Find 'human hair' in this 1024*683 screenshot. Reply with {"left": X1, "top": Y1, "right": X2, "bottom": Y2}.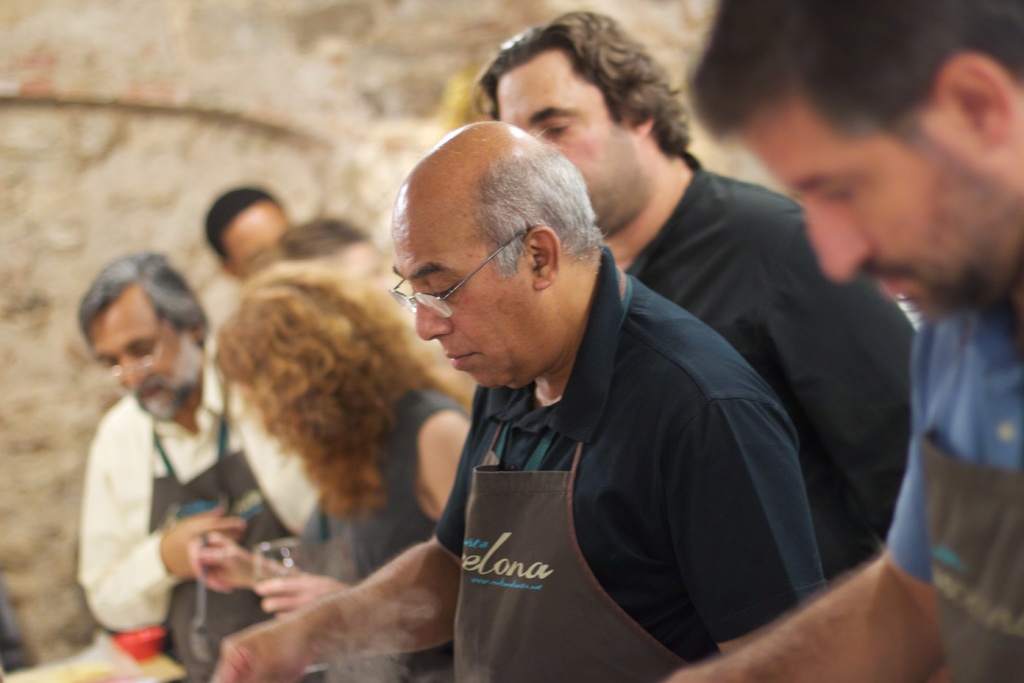
{"left": 73, "top": 252, "right": 208, "bottom": 358}.
